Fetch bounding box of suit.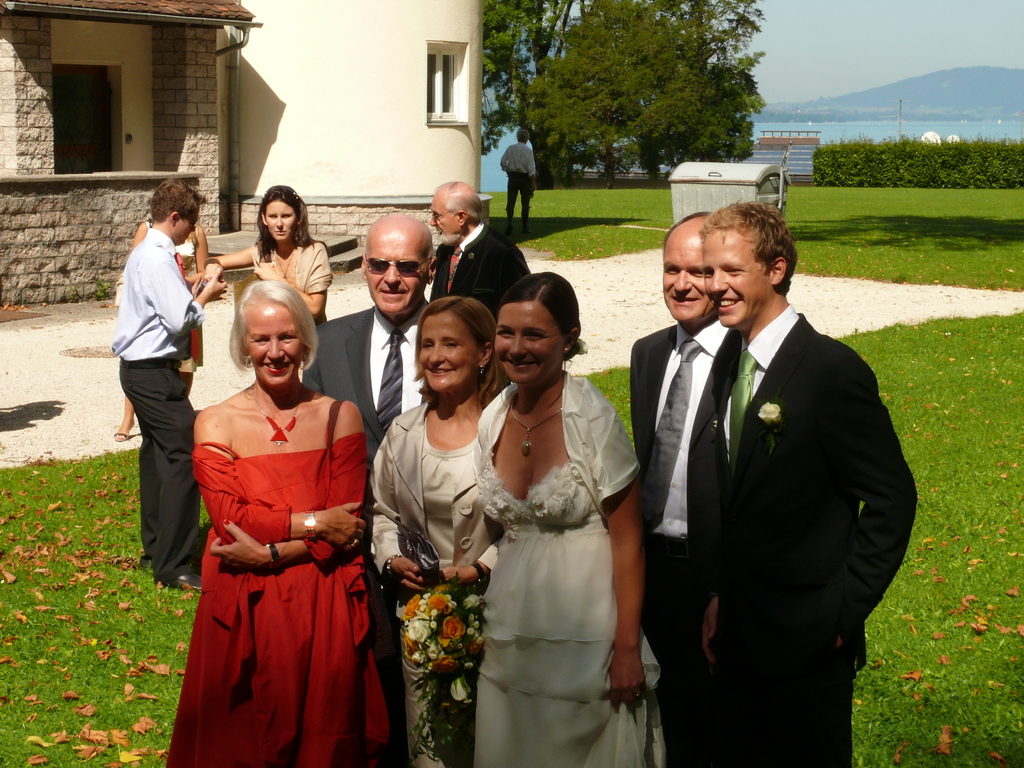
Bbox: bbox=[433, 229, 528, 320].
